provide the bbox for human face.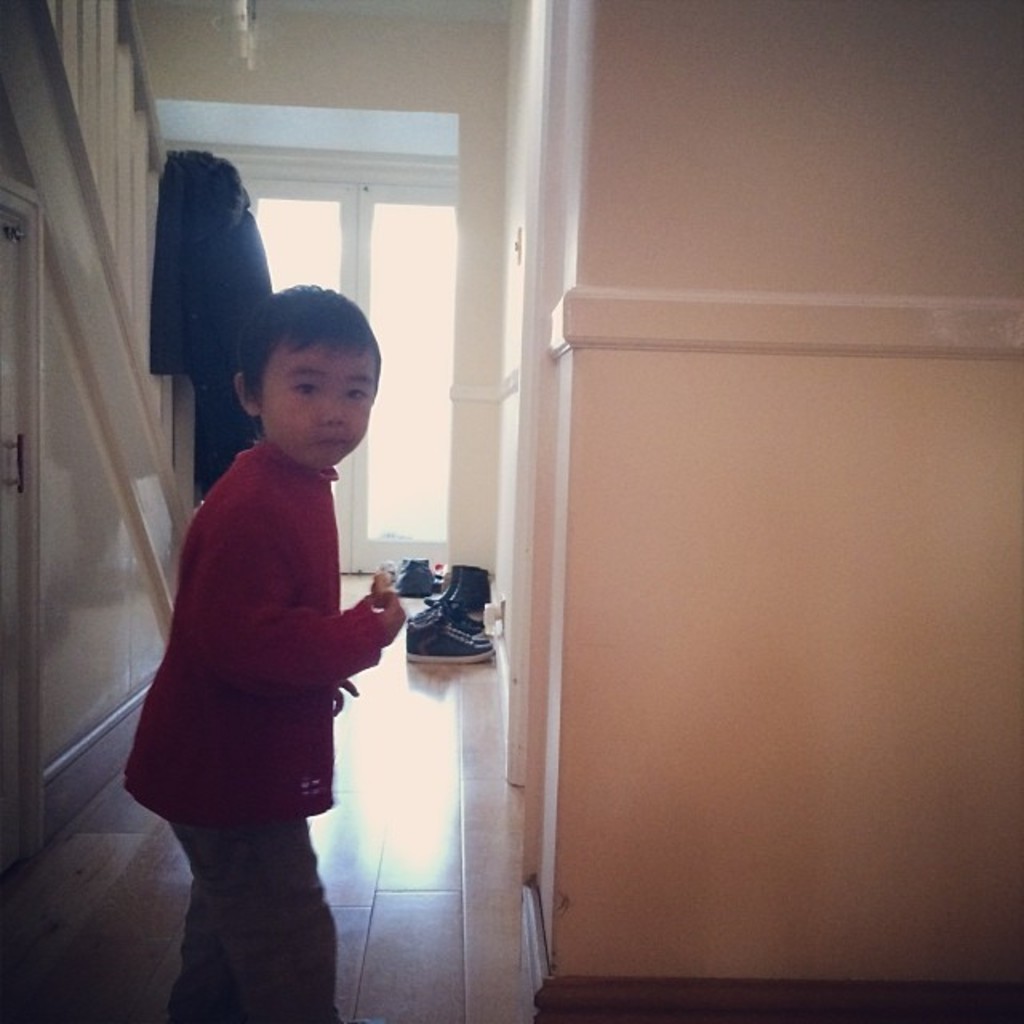
select_region(261, 336, 382, 472).
